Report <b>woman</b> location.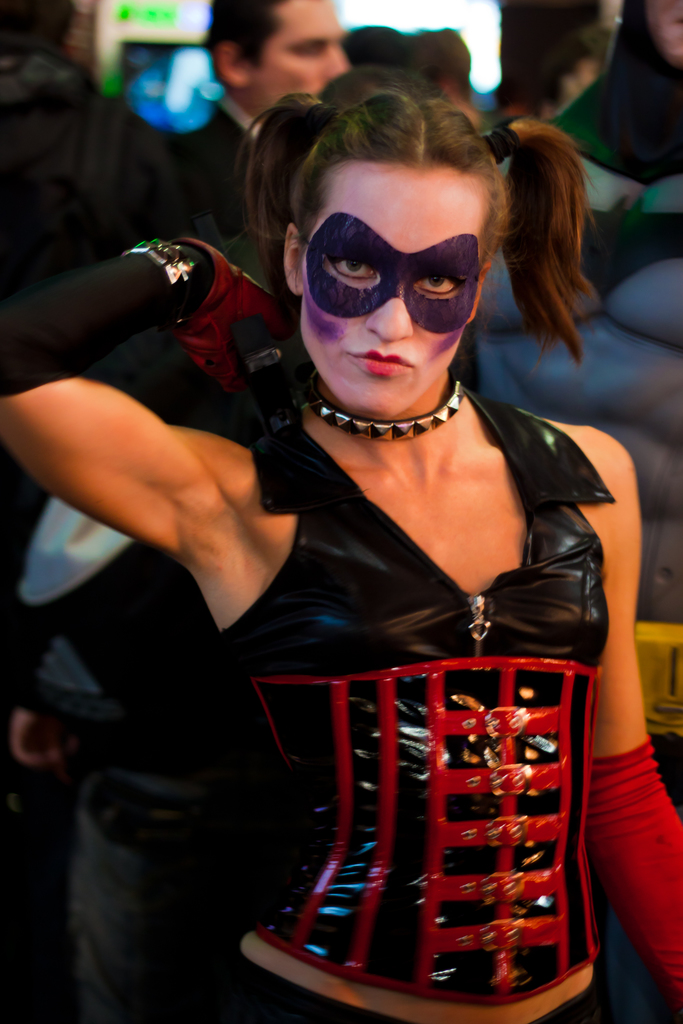
Report: {"left": 124, "top": 44, "right": 655, "bottom": 1023}.
